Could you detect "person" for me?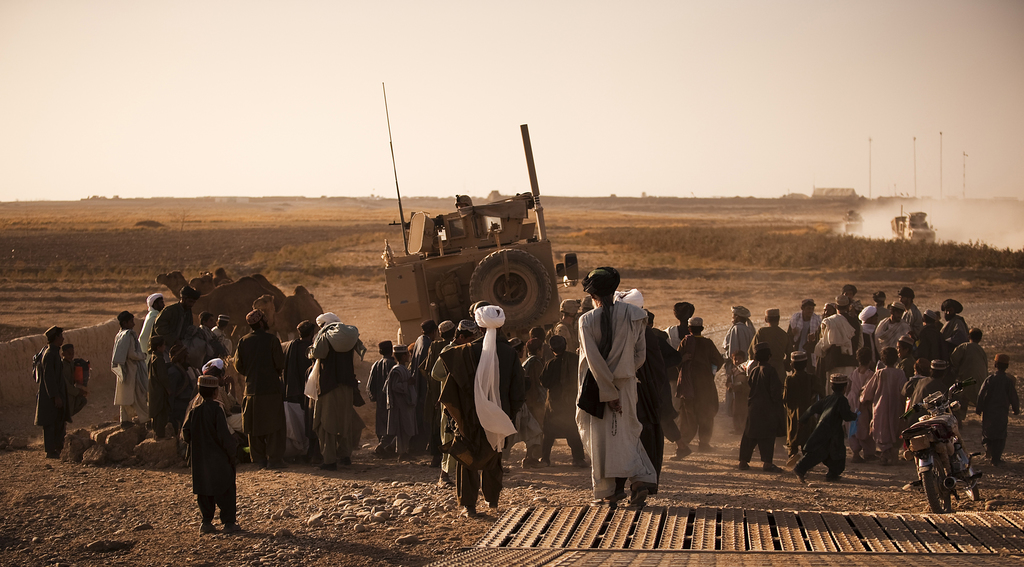
Detection result: 30/324/80/458.
